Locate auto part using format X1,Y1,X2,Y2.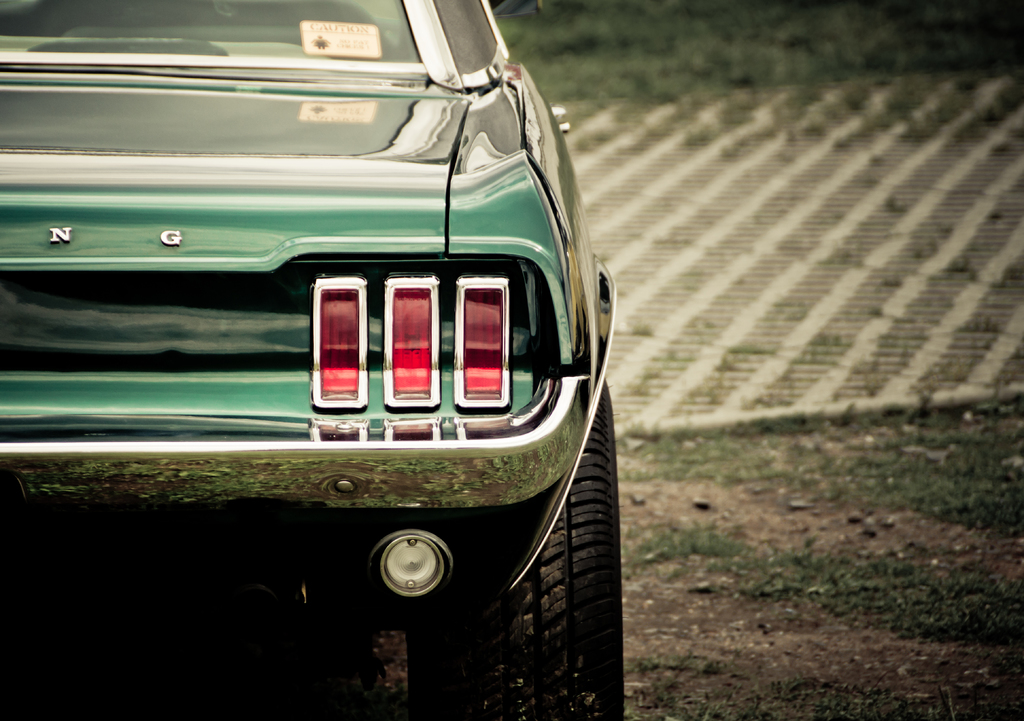
354,528,451,613.
